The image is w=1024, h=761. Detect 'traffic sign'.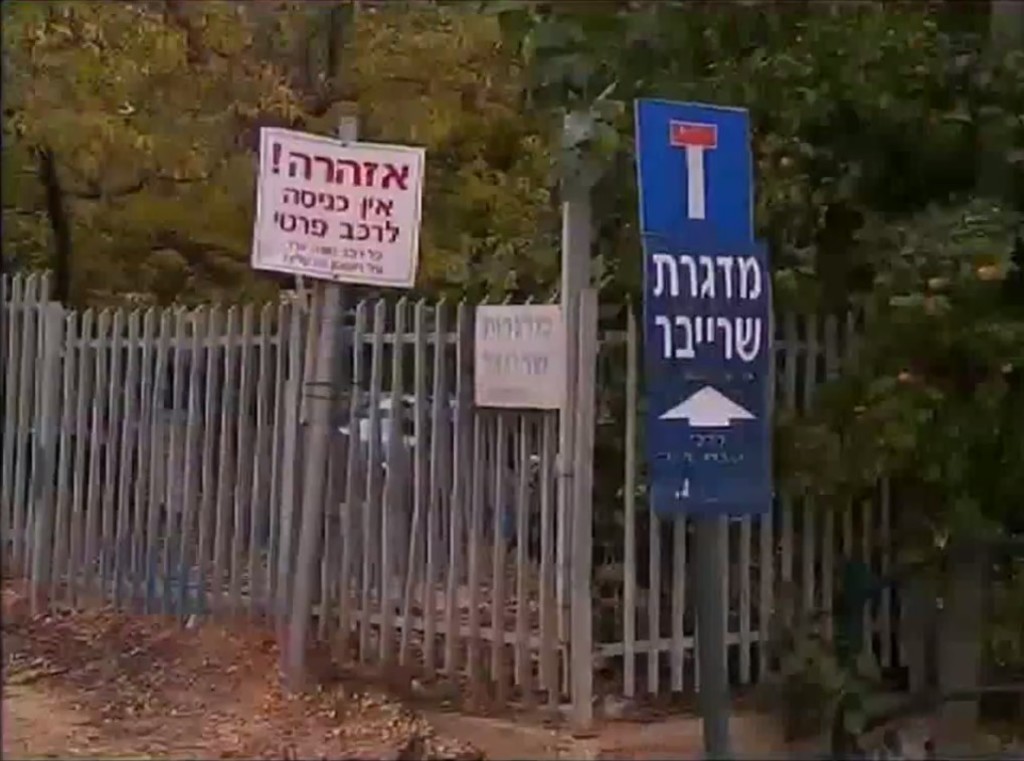
Detection: x1=630, y1=99, x2=751, y2=241.
